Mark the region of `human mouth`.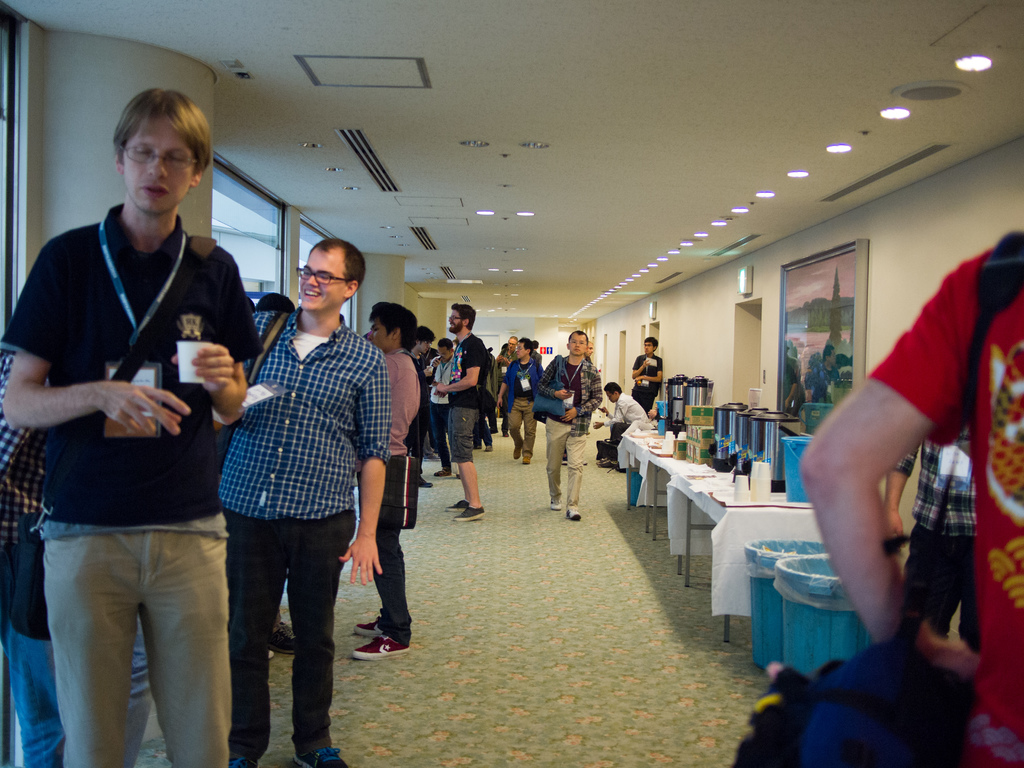
Region: 644/349/652/355.
